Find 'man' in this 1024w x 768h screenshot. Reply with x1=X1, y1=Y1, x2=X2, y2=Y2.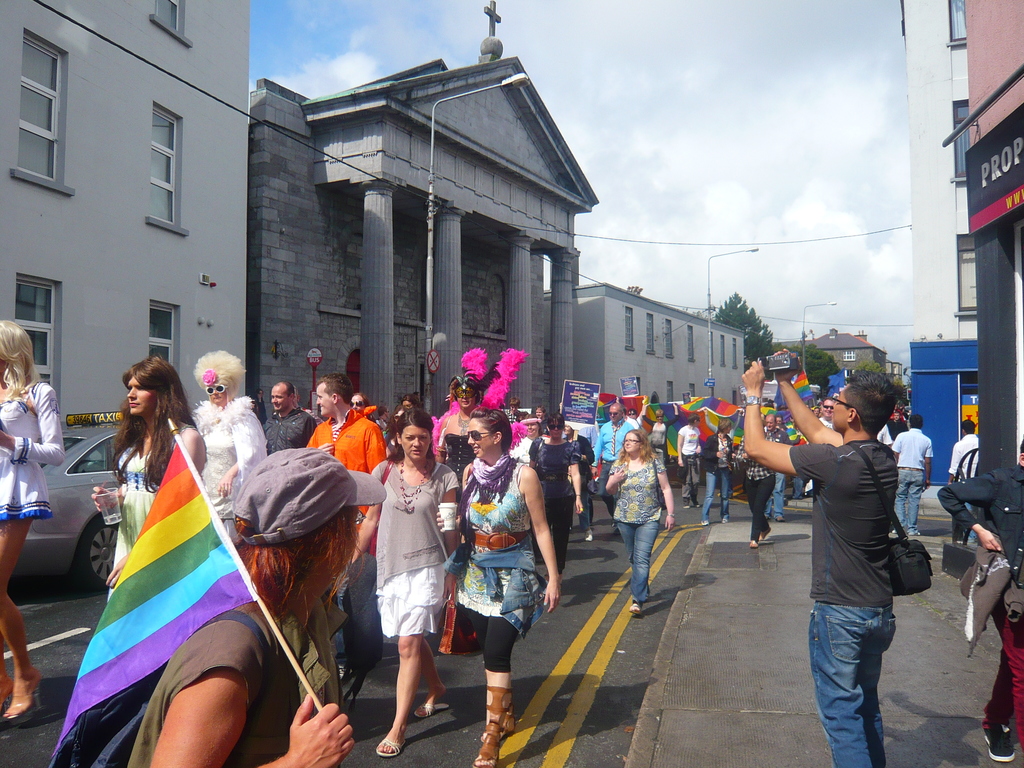
x1=740, y1=346, x2=900, y2=767.
